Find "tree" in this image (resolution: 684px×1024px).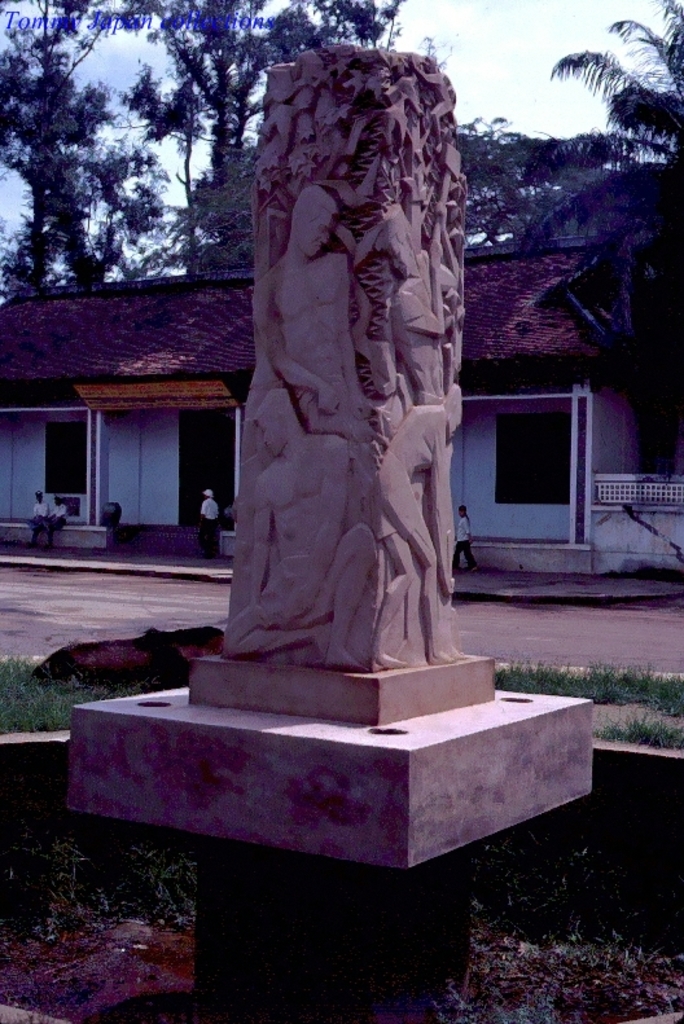
58 0 417 289.
